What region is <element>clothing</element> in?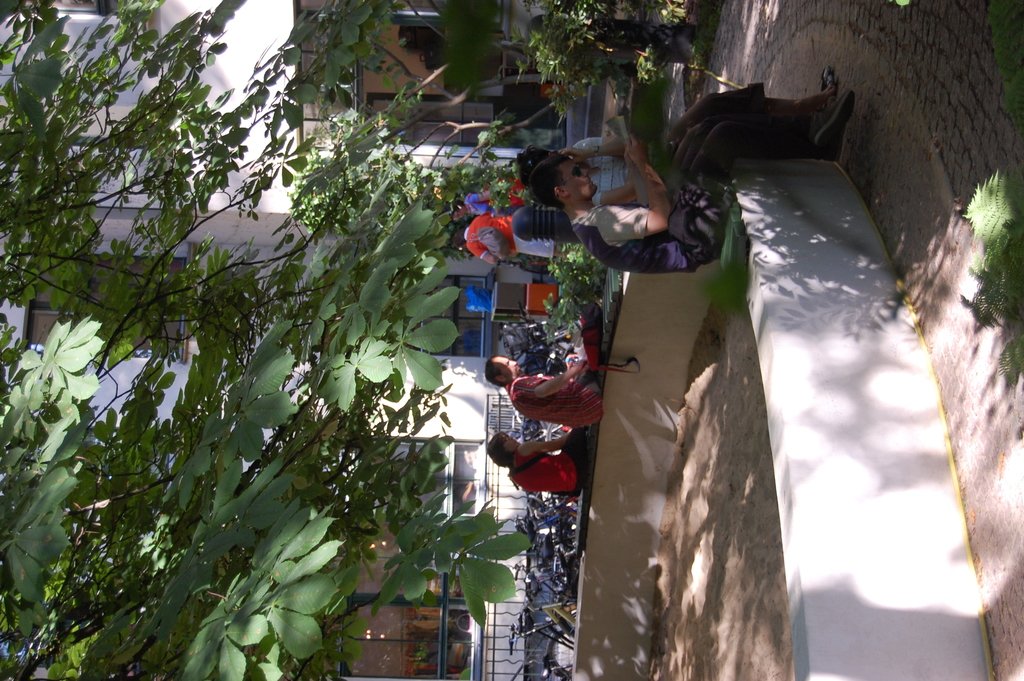
[506, 423, 593, 498].
